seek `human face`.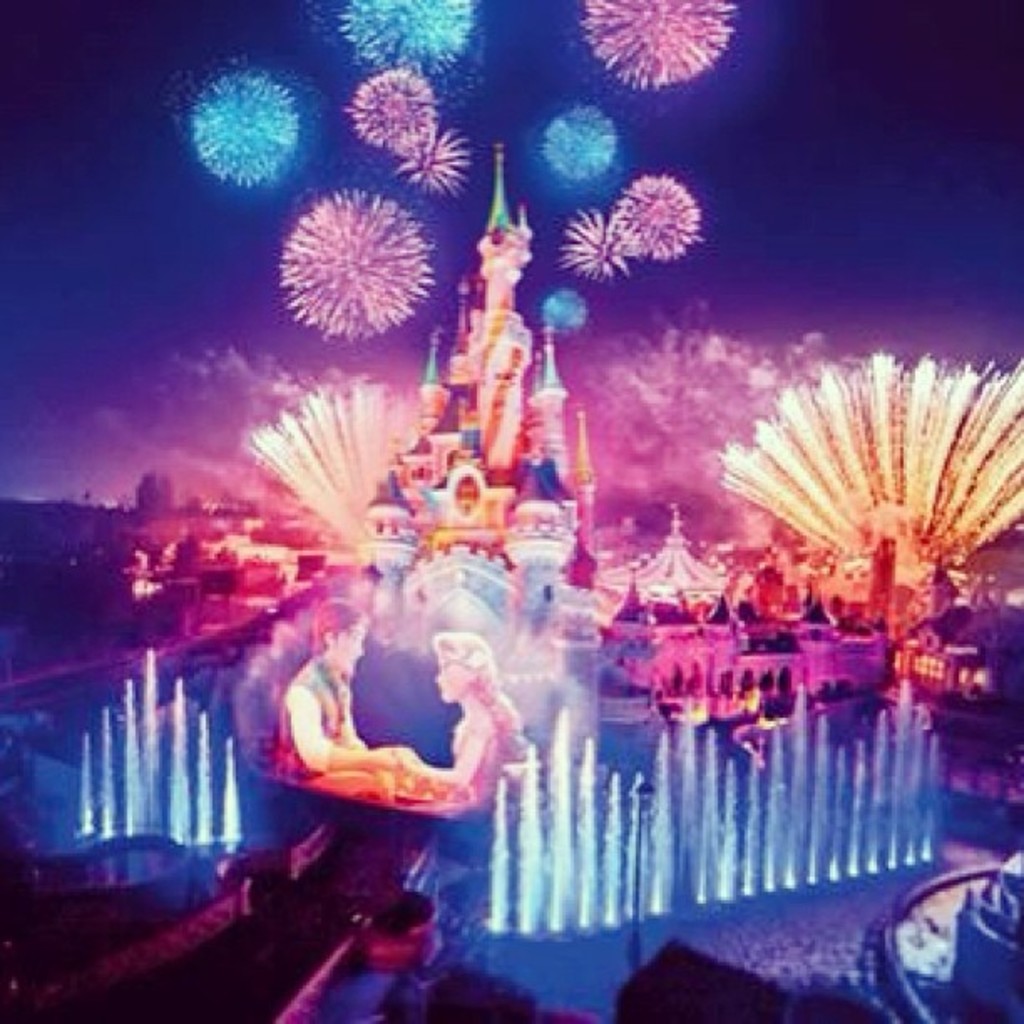
<box>433,656,474,704</box>.
